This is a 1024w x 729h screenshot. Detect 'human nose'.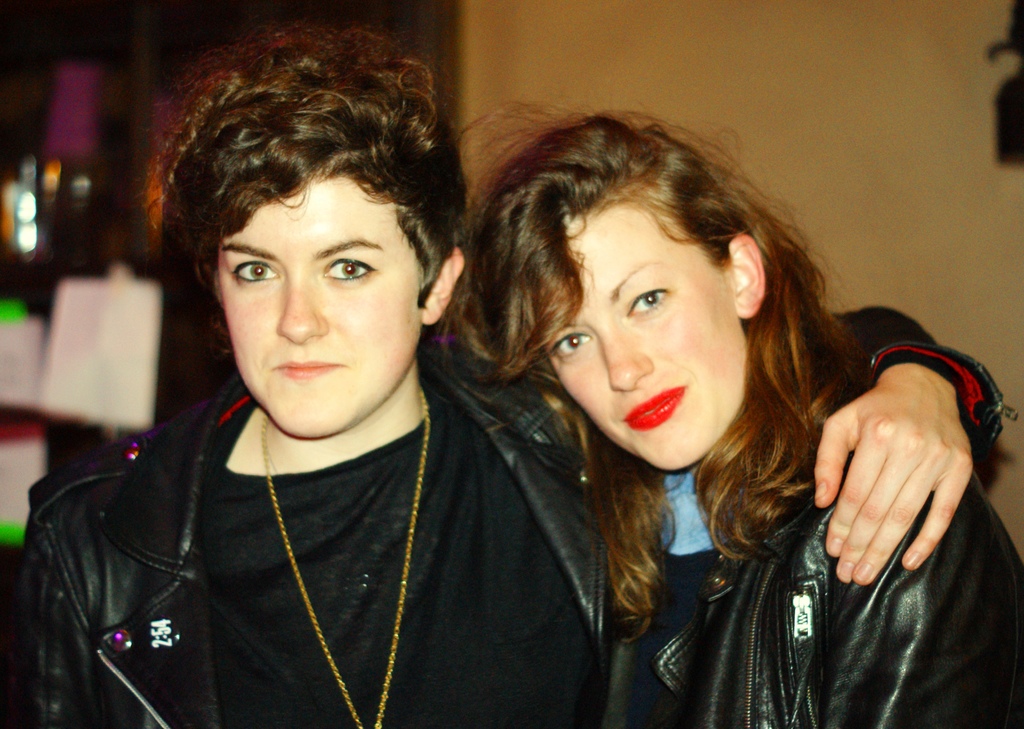
box=[276, 273, 331, 341].
